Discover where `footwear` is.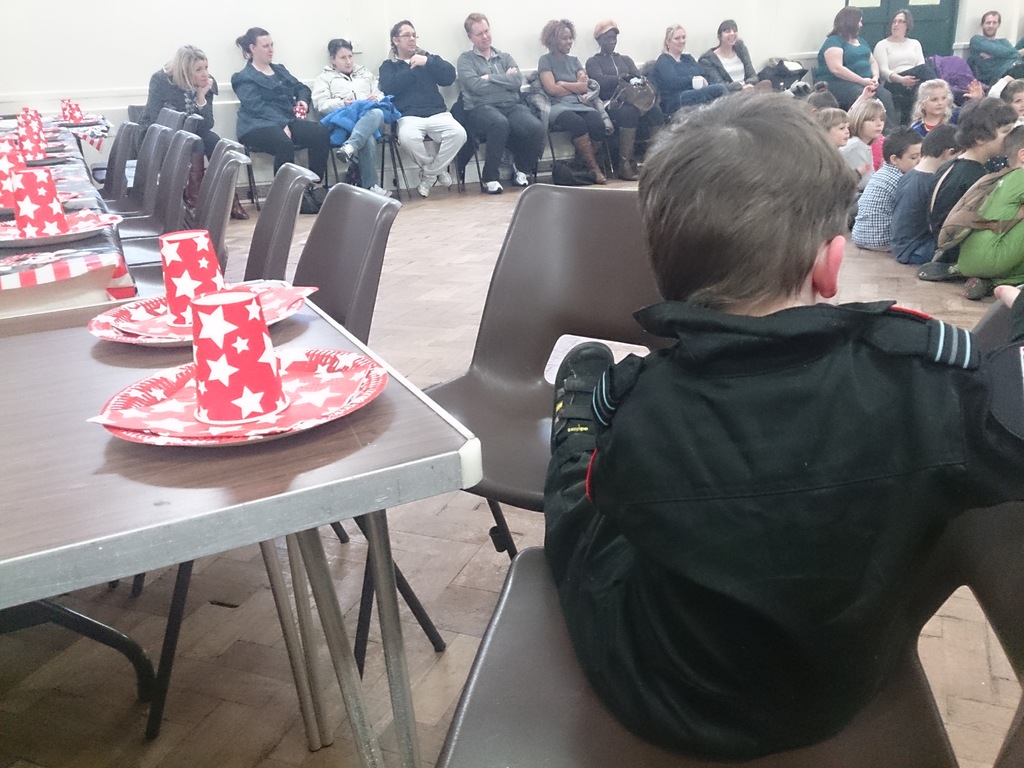
Discovered at [232, 191, 249, 224].
